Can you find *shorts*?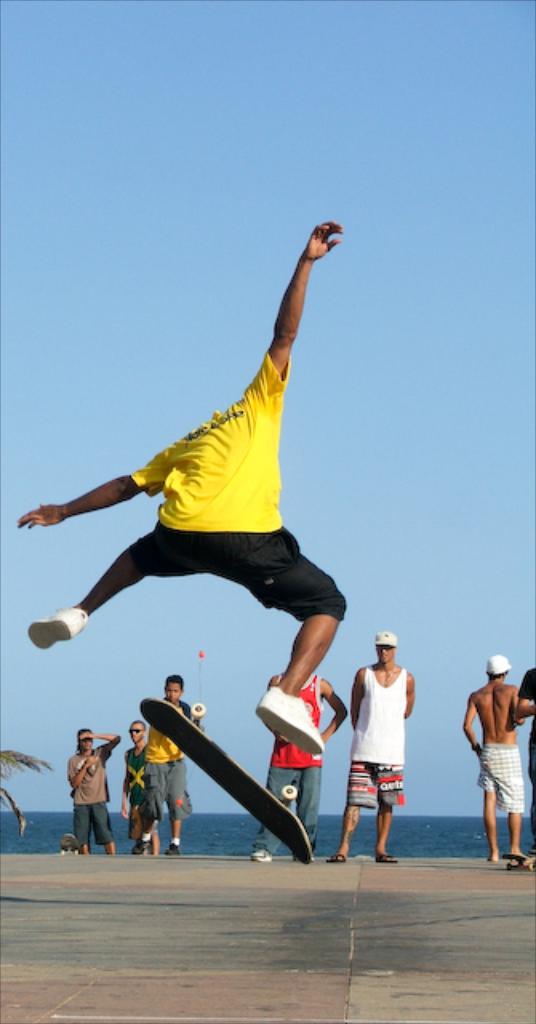
Yes, bounding box: {"x1": 74, "y1": 805, "x2": 114, "y2": 845}.
